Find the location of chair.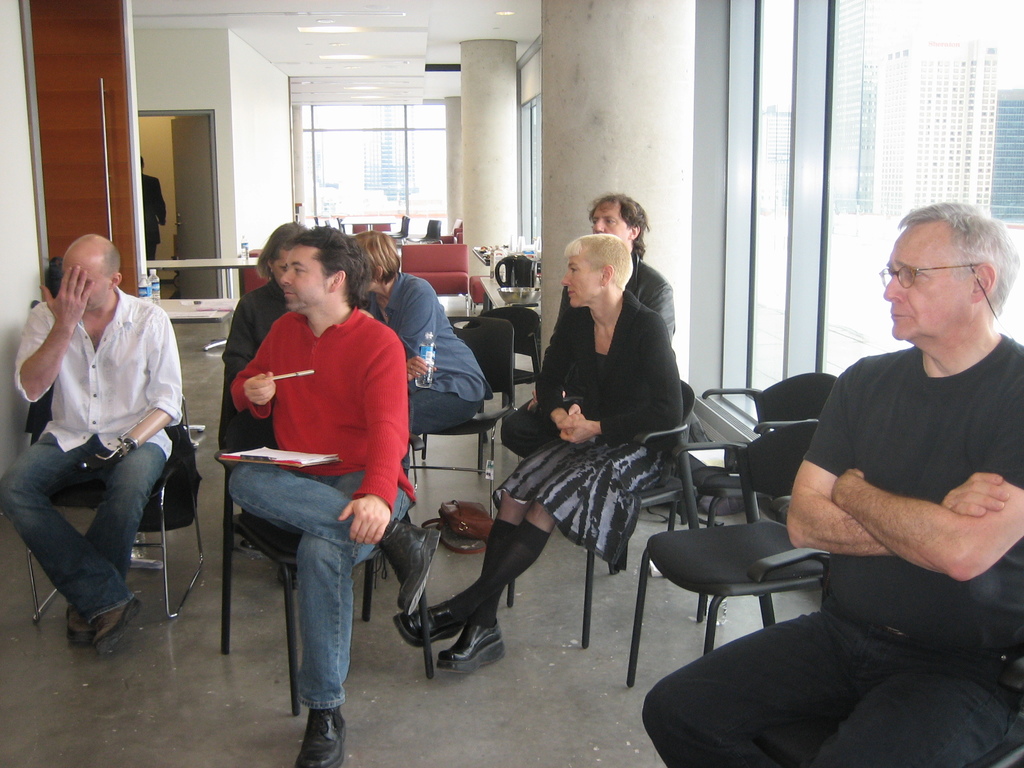
Location: BBox(505, 376, 703, 652).
